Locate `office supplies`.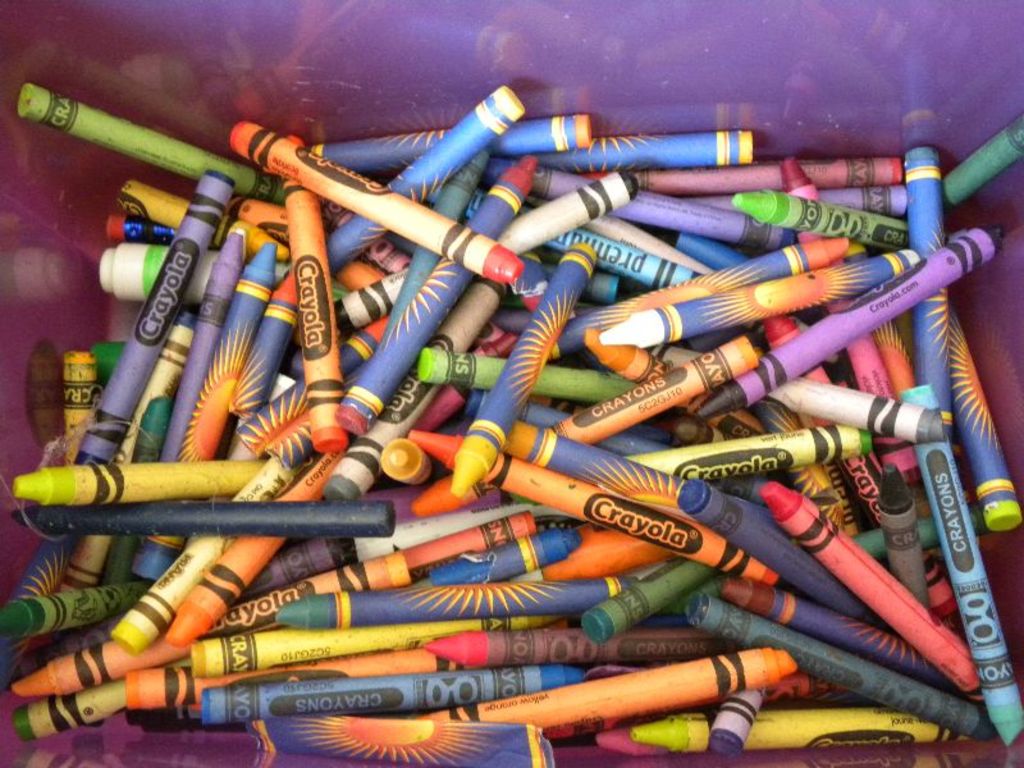
Bounding box: {"left": 91, "top": 173, "right": 215, "bottom": 452}.
